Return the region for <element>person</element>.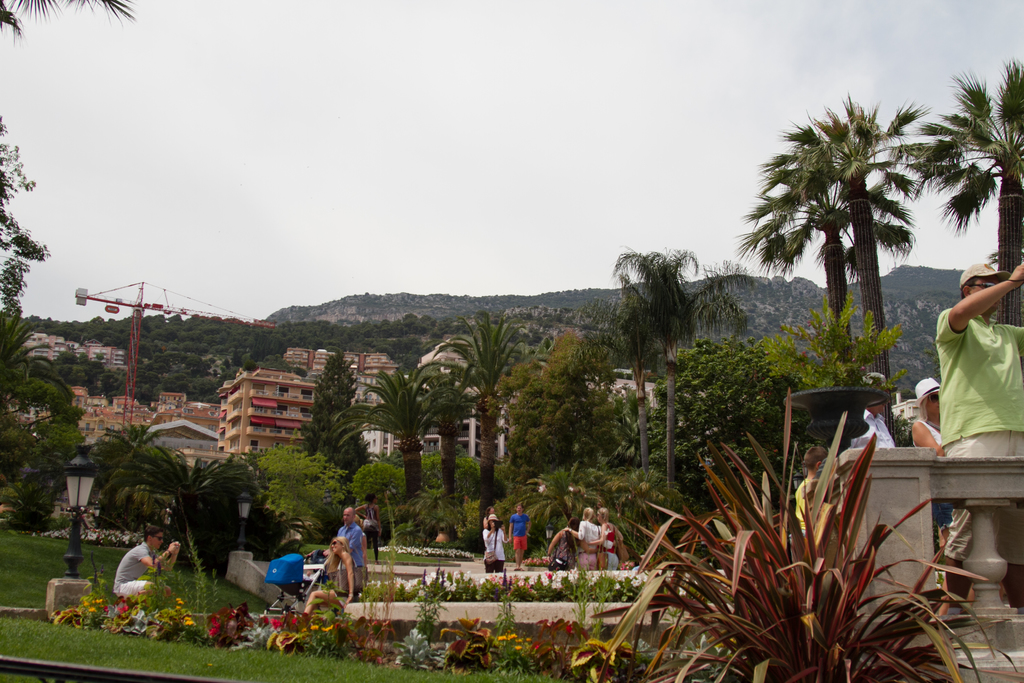
bbox(354, 490, 383, 562).
